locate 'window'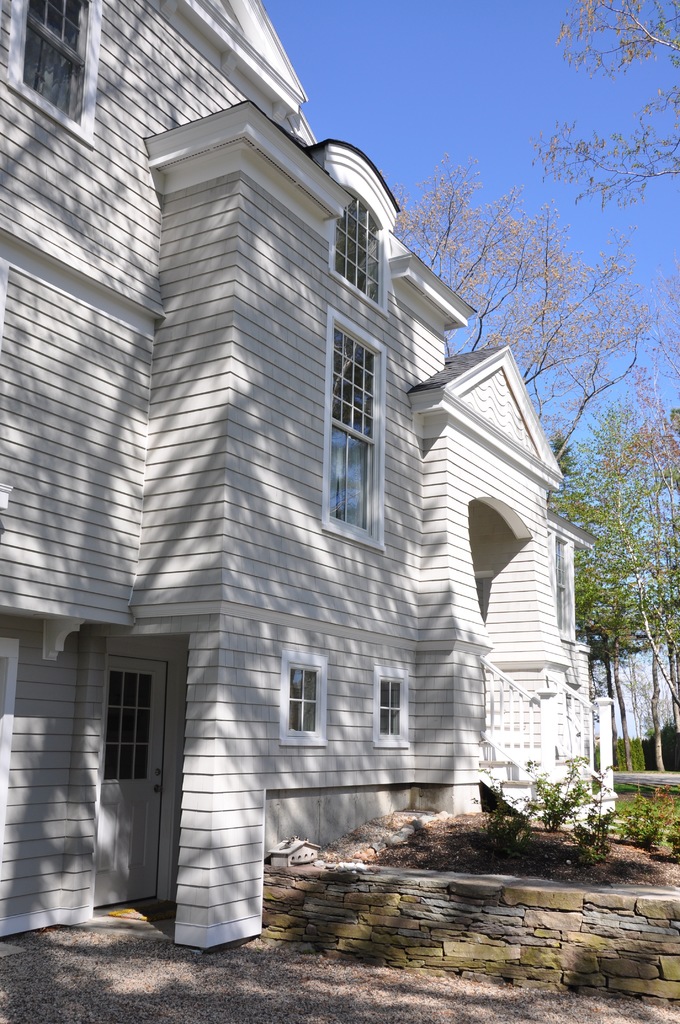
crop(371, 671, 416, 746)
